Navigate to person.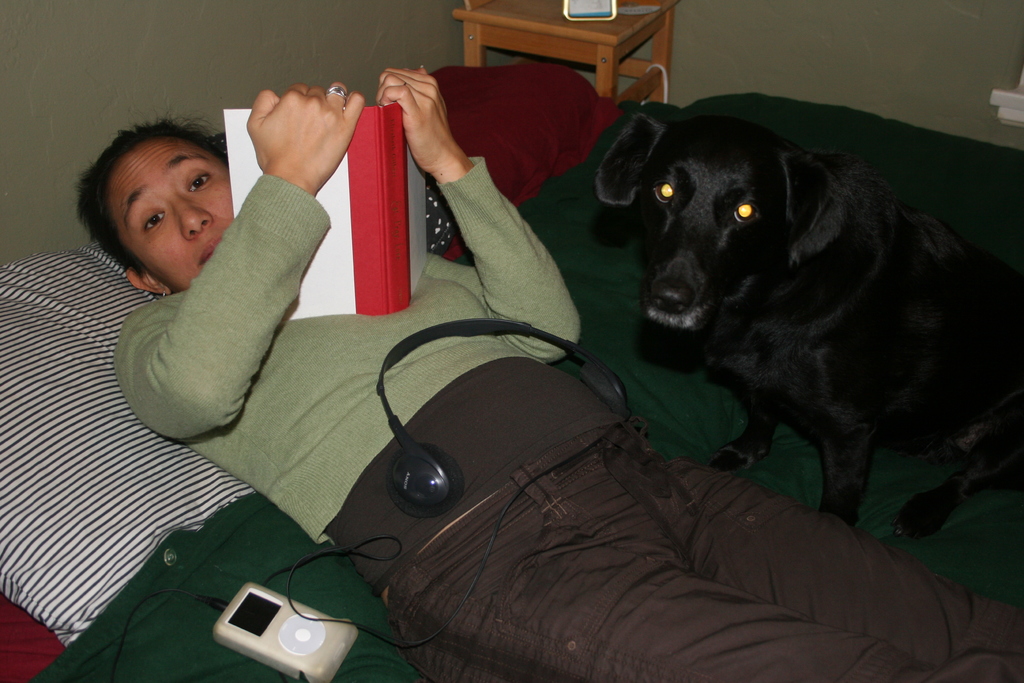
Navigation target: Rect(74, 67, 1023, 682).
